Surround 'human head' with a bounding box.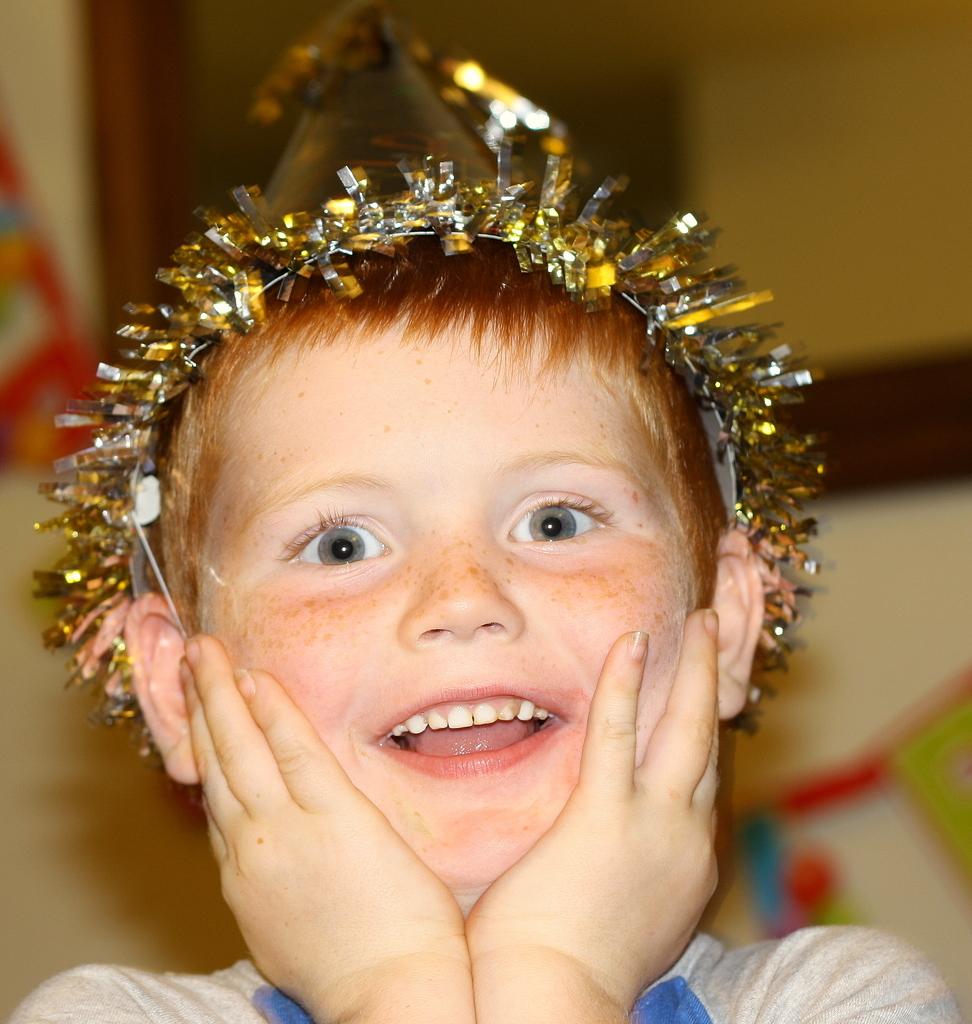
rect(127, 131, 774, 911).
